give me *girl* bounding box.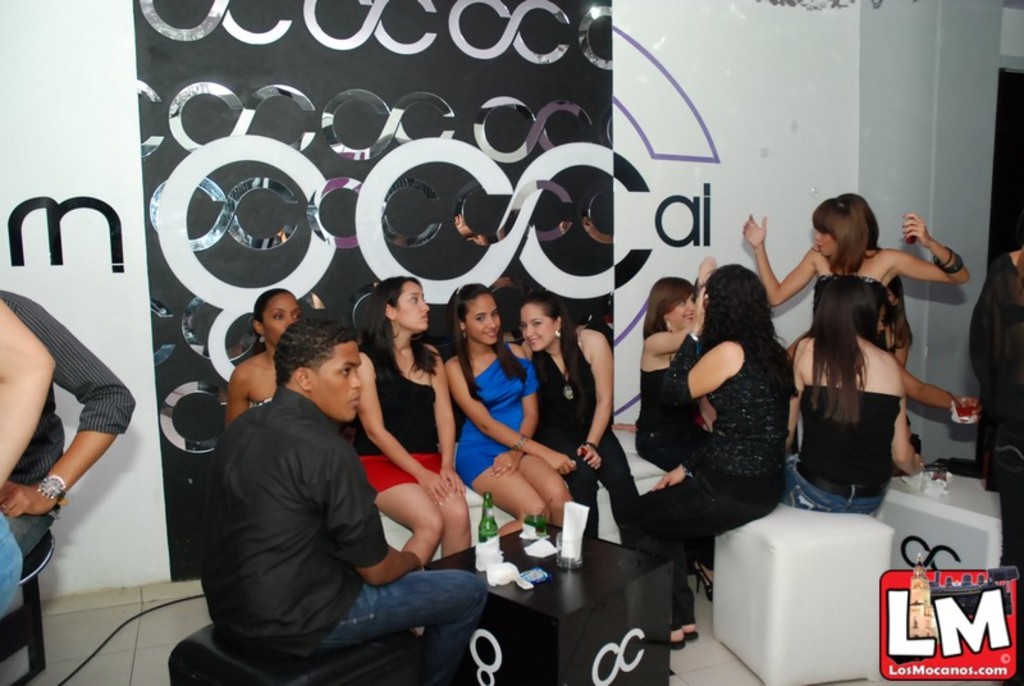
[627,241,718,466].
